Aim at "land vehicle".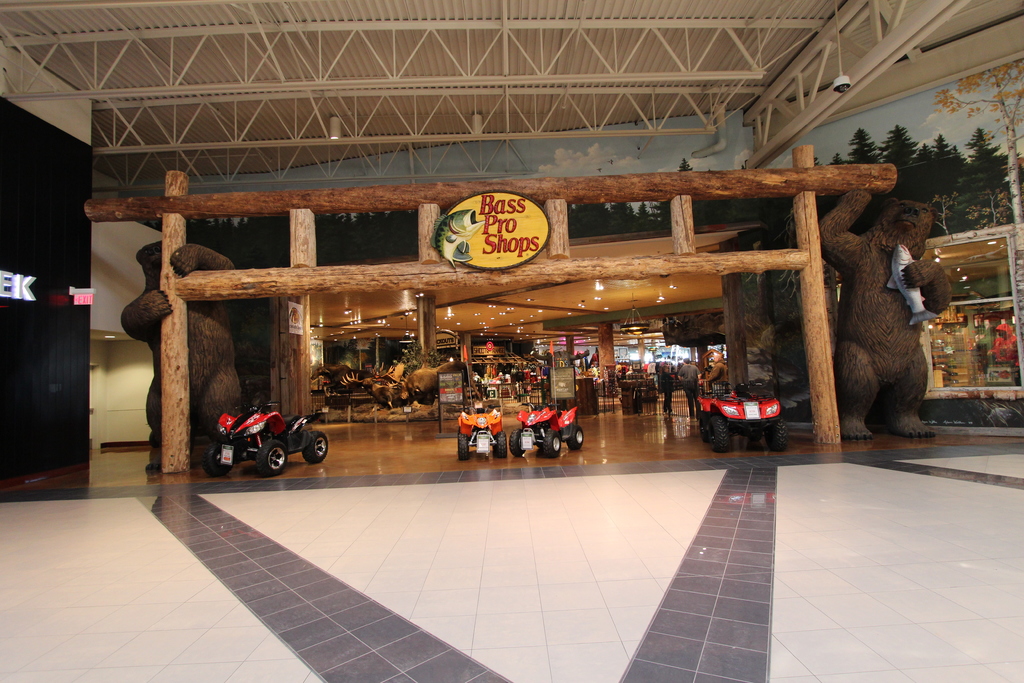
Aimed at box=[513, 409, 585, 459].
